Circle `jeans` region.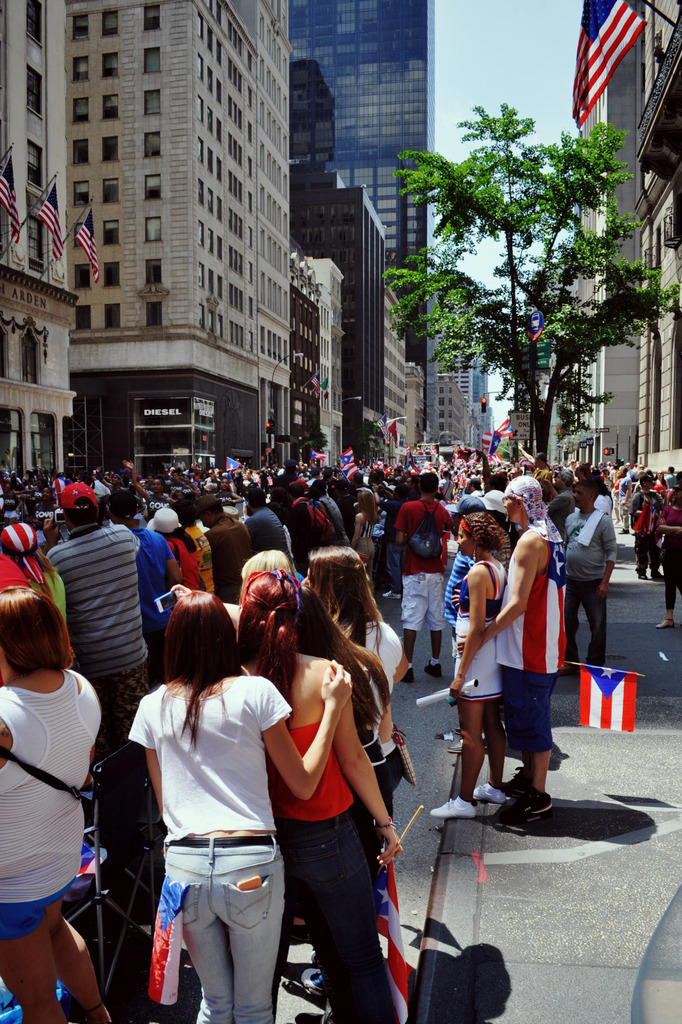
Region: Rect(663, 536, 681, 602).
